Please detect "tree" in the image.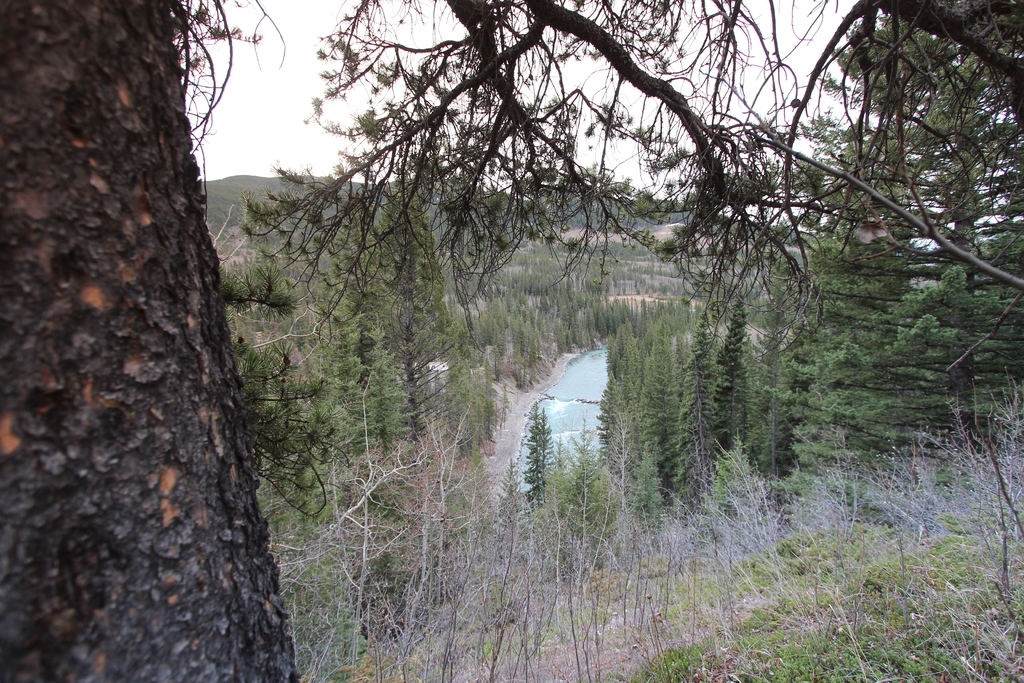
l=772, t=0, r=1000, b=472.
